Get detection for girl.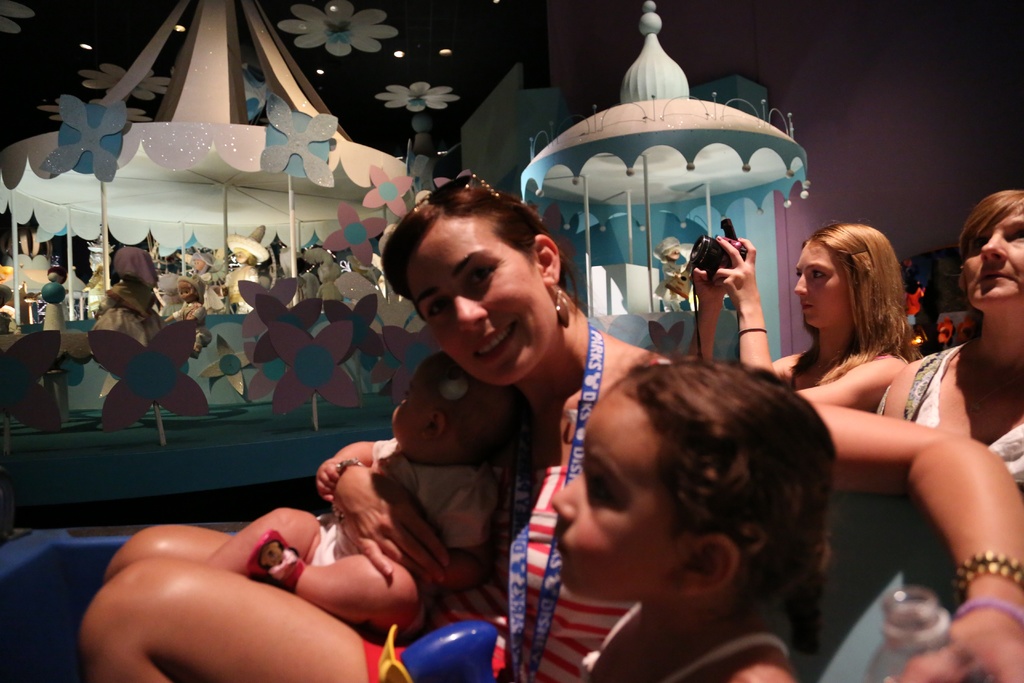
Detection: select_region(621, 213, 932, 383).
